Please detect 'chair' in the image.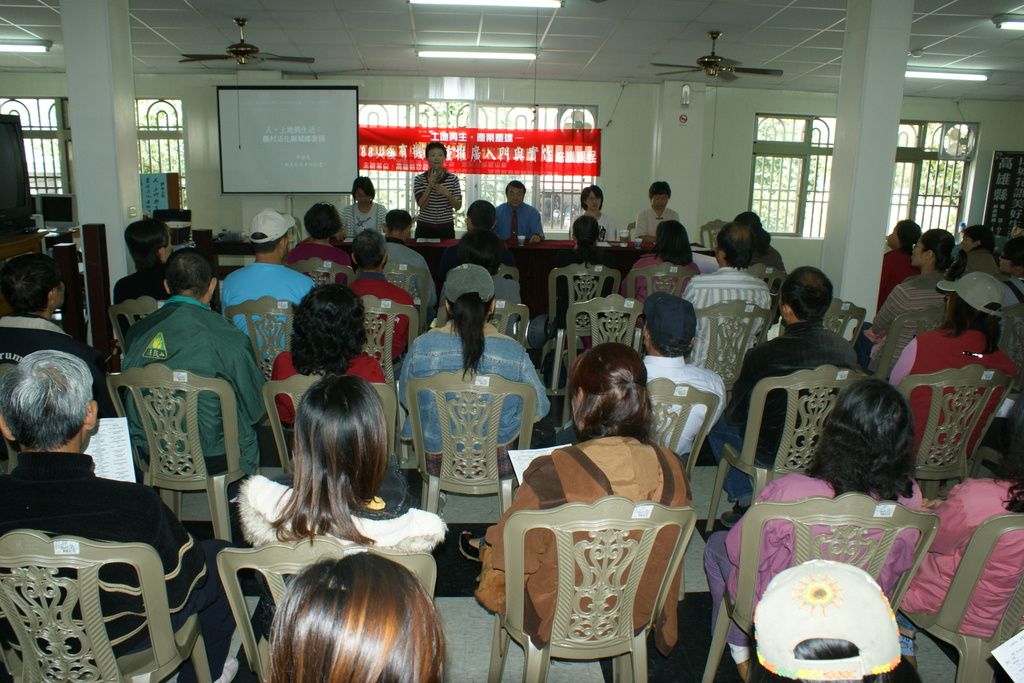
<box>433,302,530,352</box>.
